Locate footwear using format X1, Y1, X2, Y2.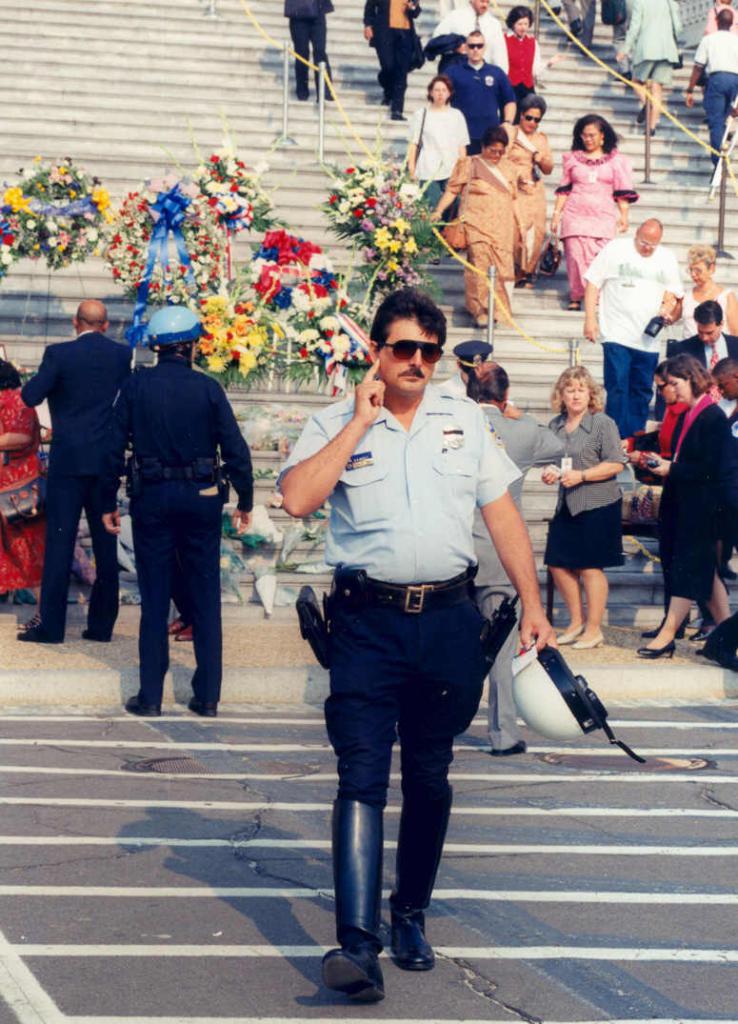
164, 622, 182, 634.
